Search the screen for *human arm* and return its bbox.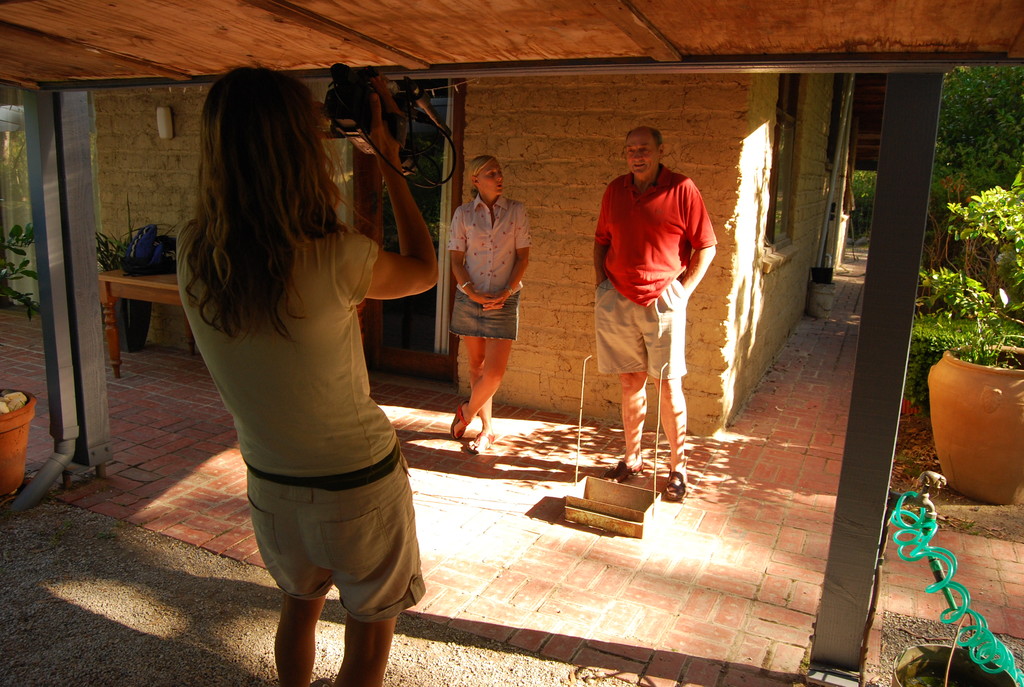
Found: box=[480, 201, 535, 308].
